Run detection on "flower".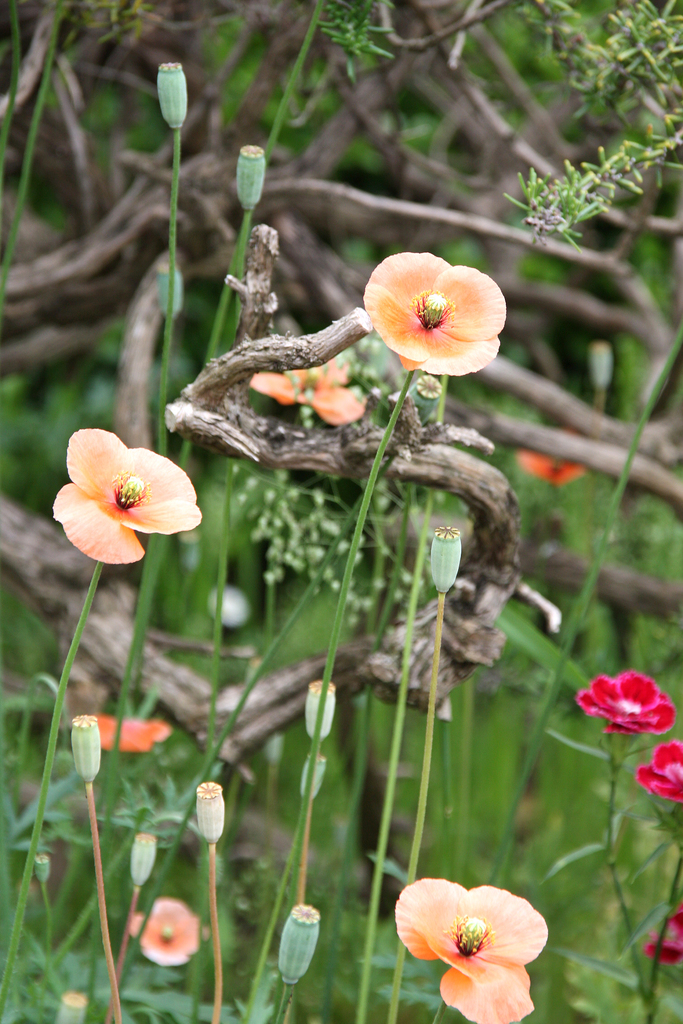
Result: select_region(509, 449, 588, 487).
